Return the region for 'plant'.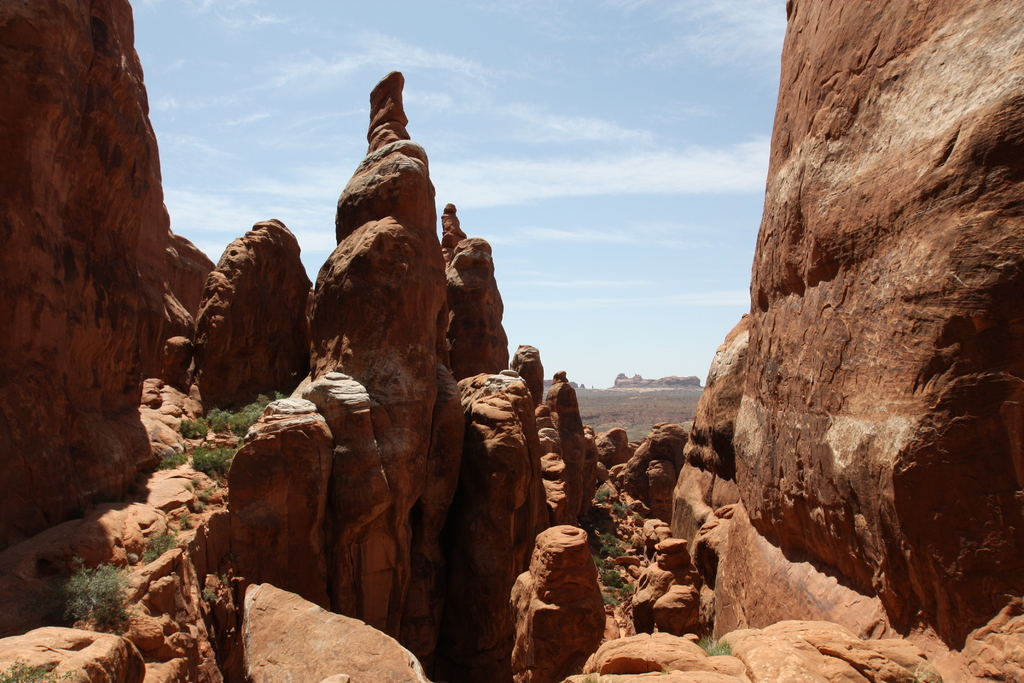
597,570,623,586.
